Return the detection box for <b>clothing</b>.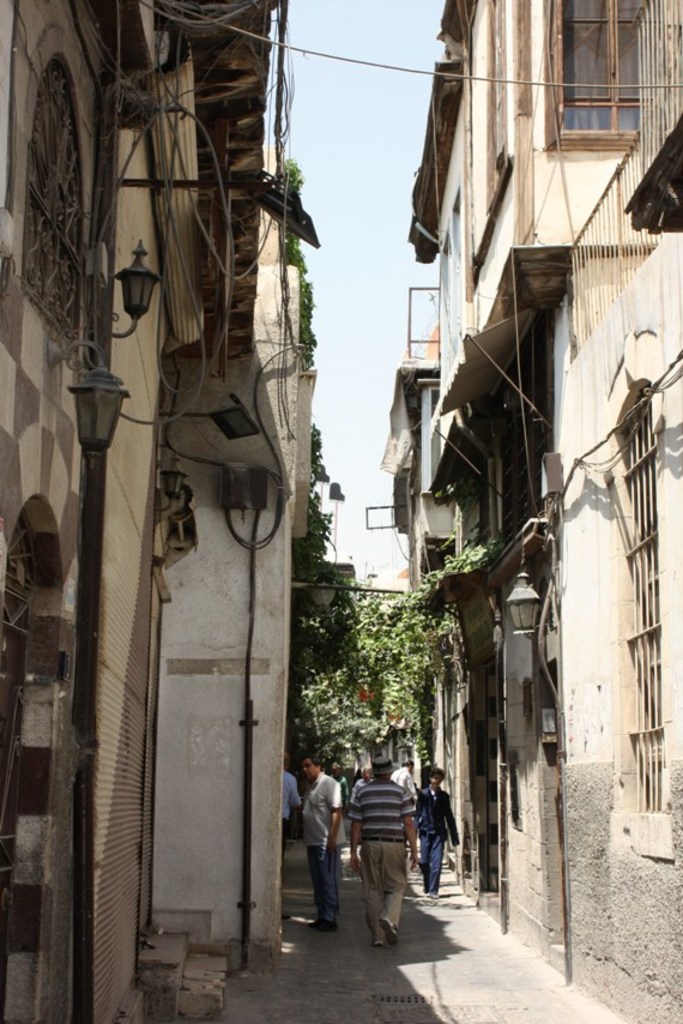
(346,777,416,940).
